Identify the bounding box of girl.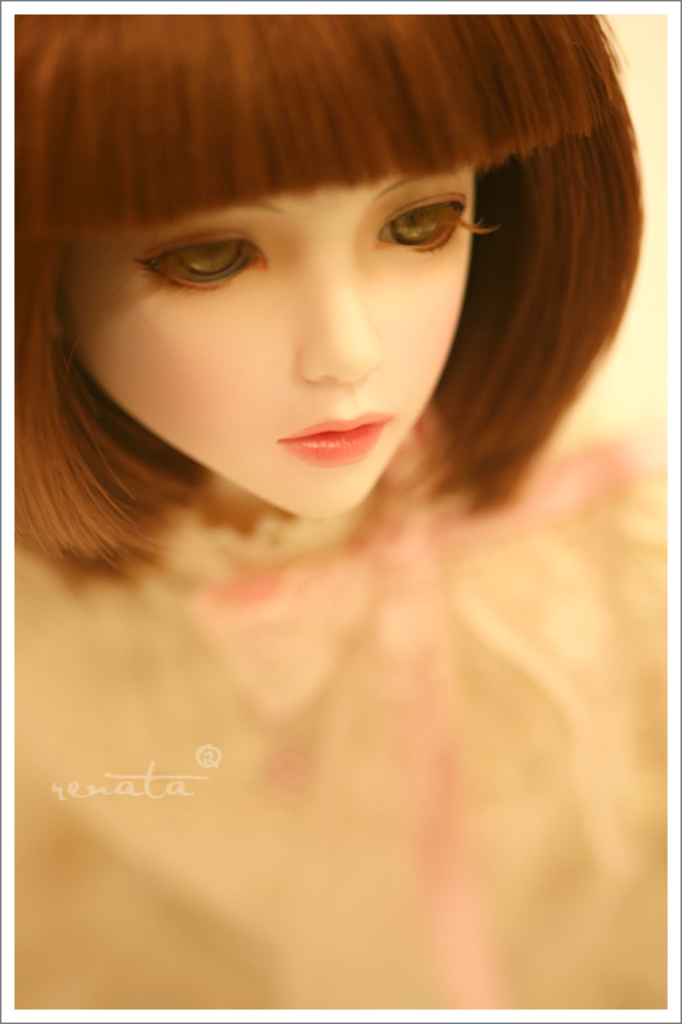
Rect(14, 13, 666, 1012).
